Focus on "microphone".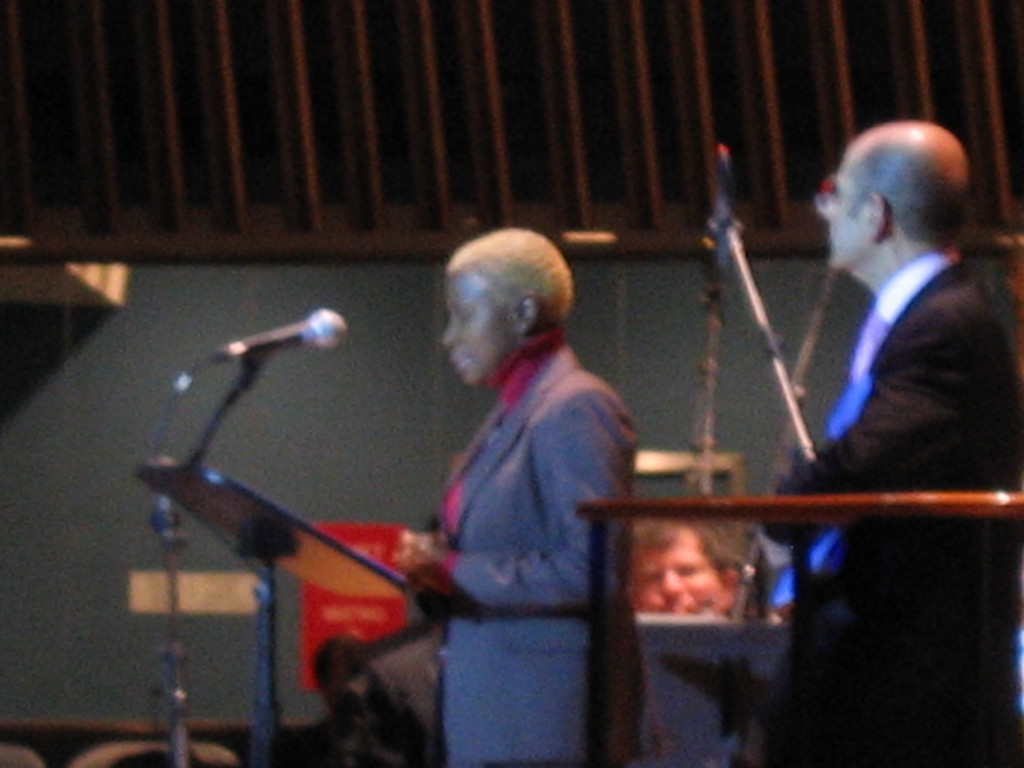
Focused at [707, 135, 747, 267].
